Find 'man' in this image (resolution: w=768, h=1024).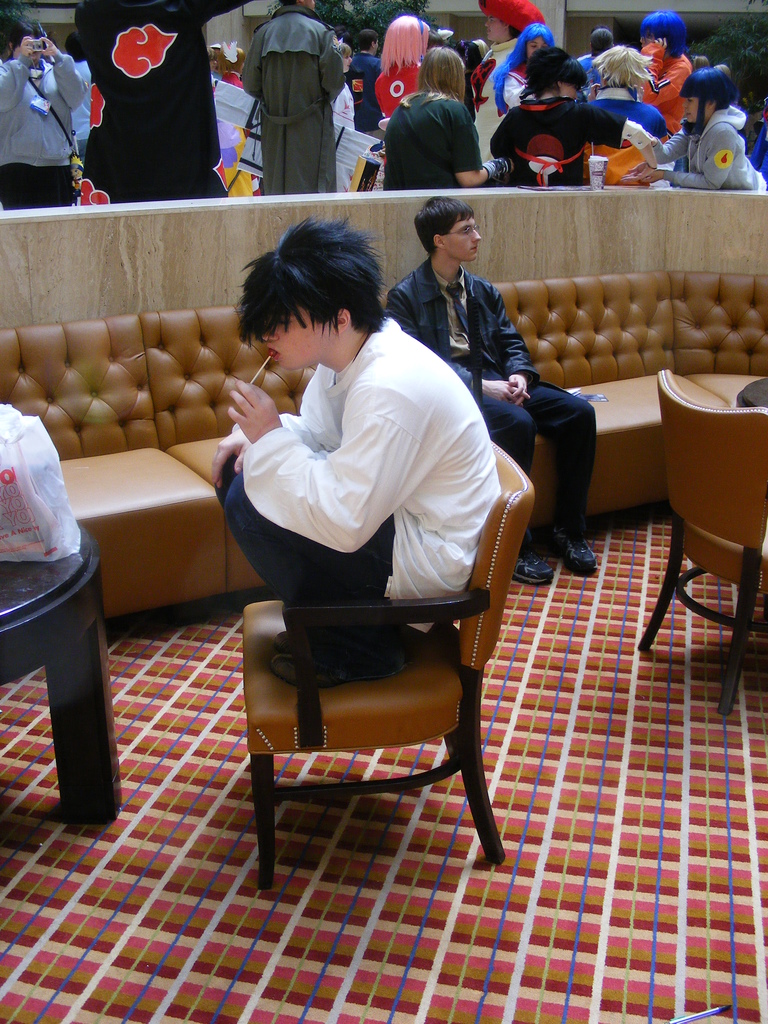
pyautogui.locateOnScreen(385, 193, 598, 585).
